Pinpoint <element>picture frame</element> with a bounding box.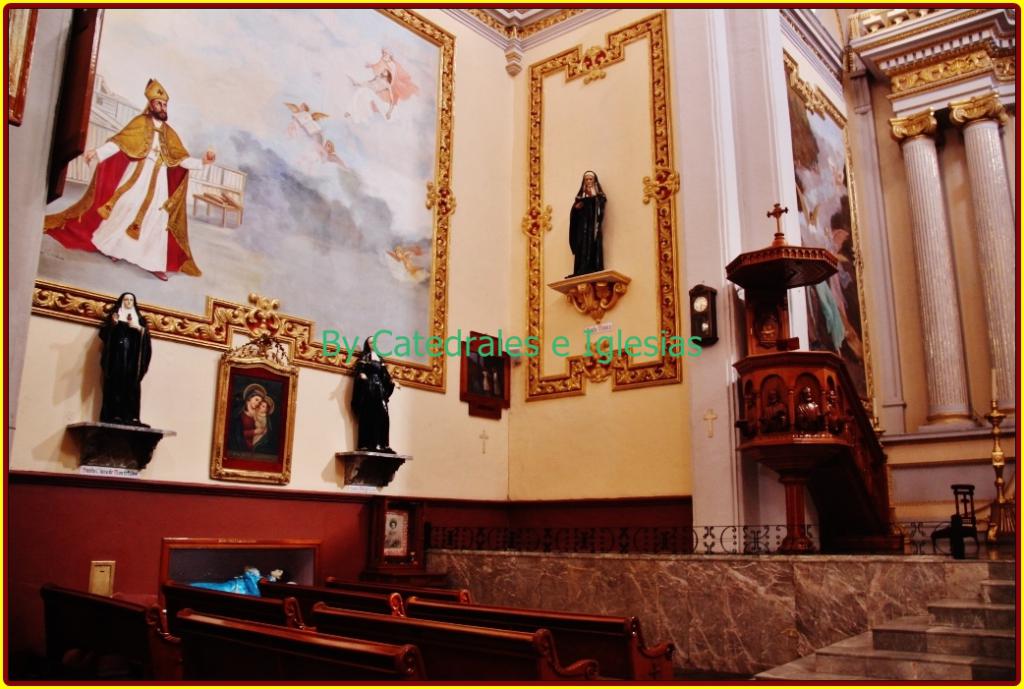
bbox=(205, 333, 302, 488).
